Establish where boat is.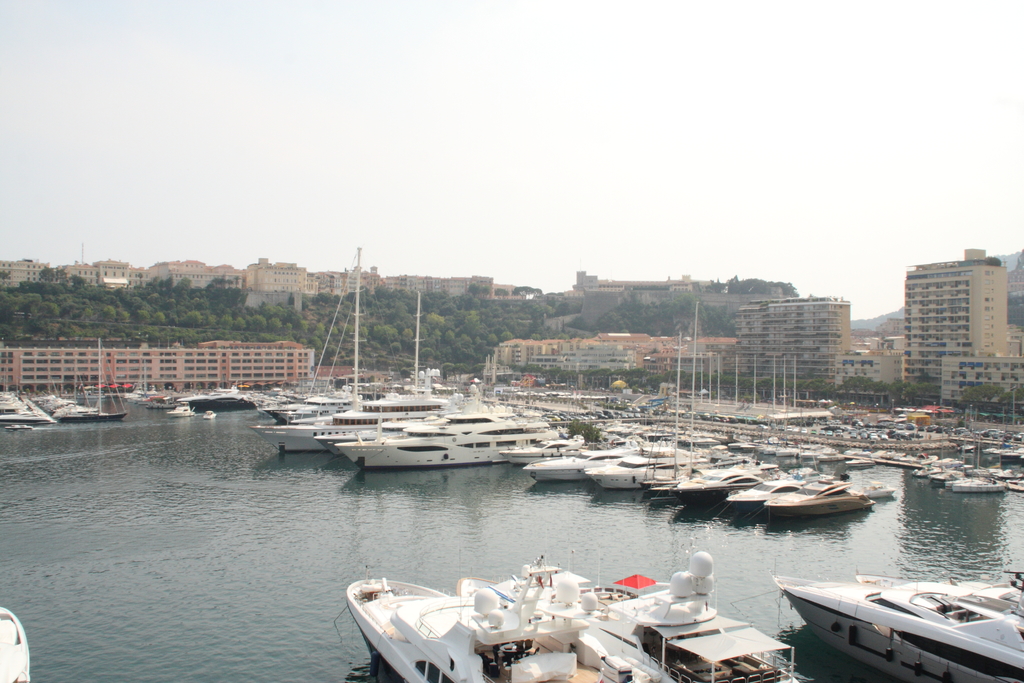
Established at BBox(765, 575, 1023, 671).
